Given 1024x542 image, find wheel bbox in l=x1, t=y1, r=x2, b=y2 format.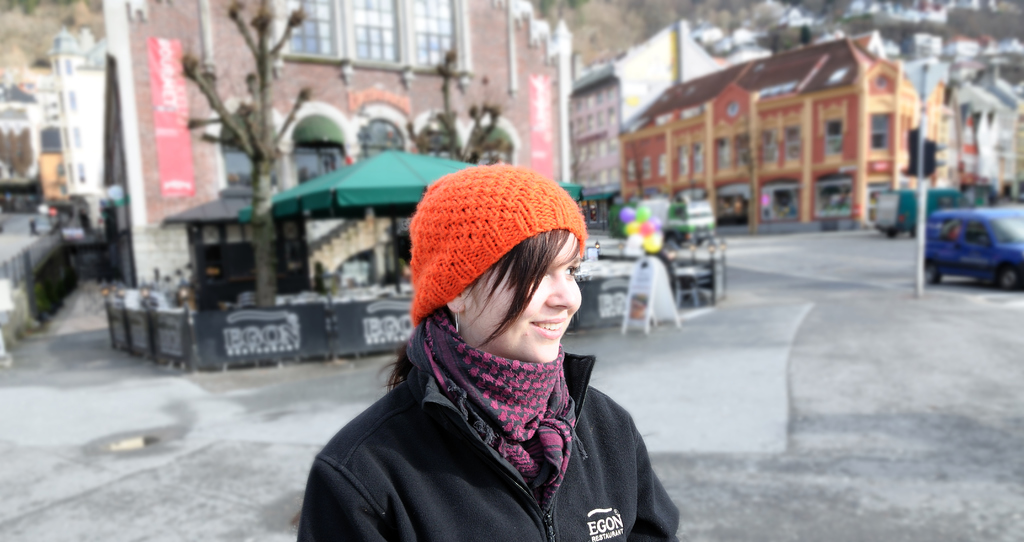
l=995, t=256, r=1023, b=291.
